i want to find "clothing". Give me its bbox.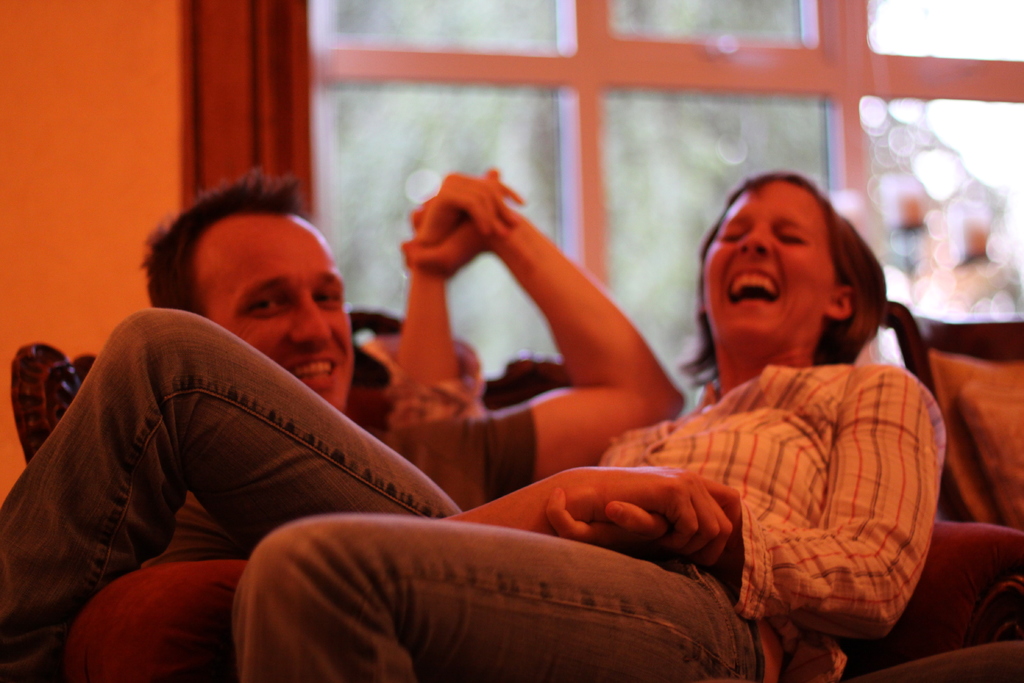
bbox=(83, 386, 531, 679).
